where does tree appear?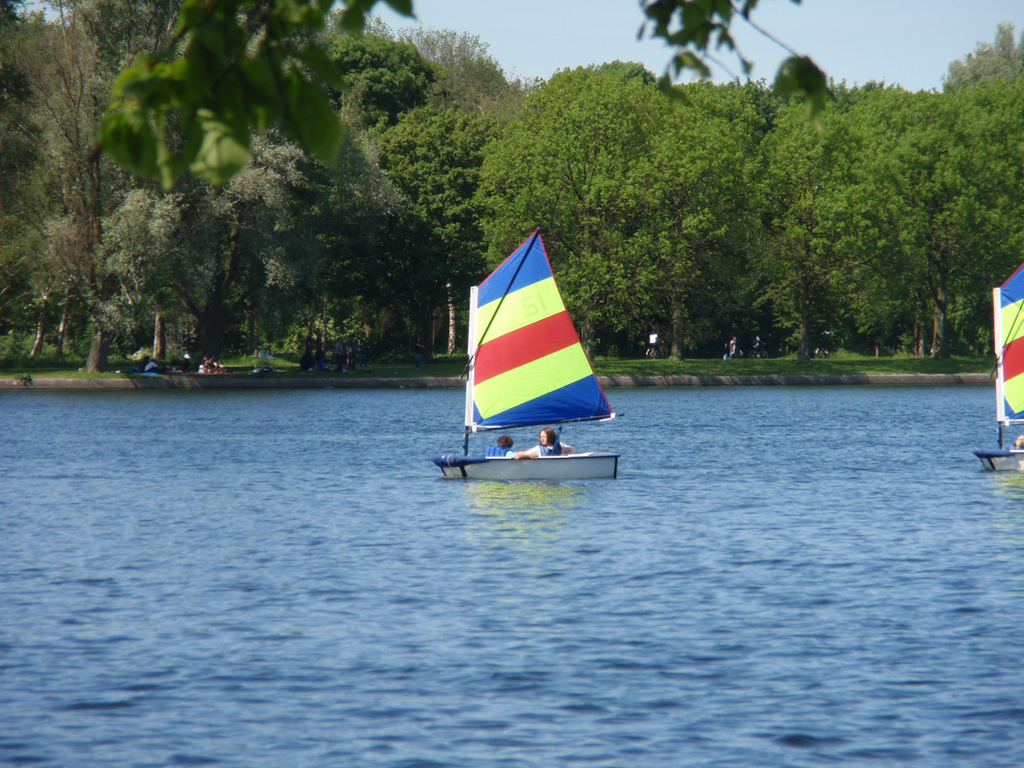
Appears at bbox=[0, 0, 846, 186].
